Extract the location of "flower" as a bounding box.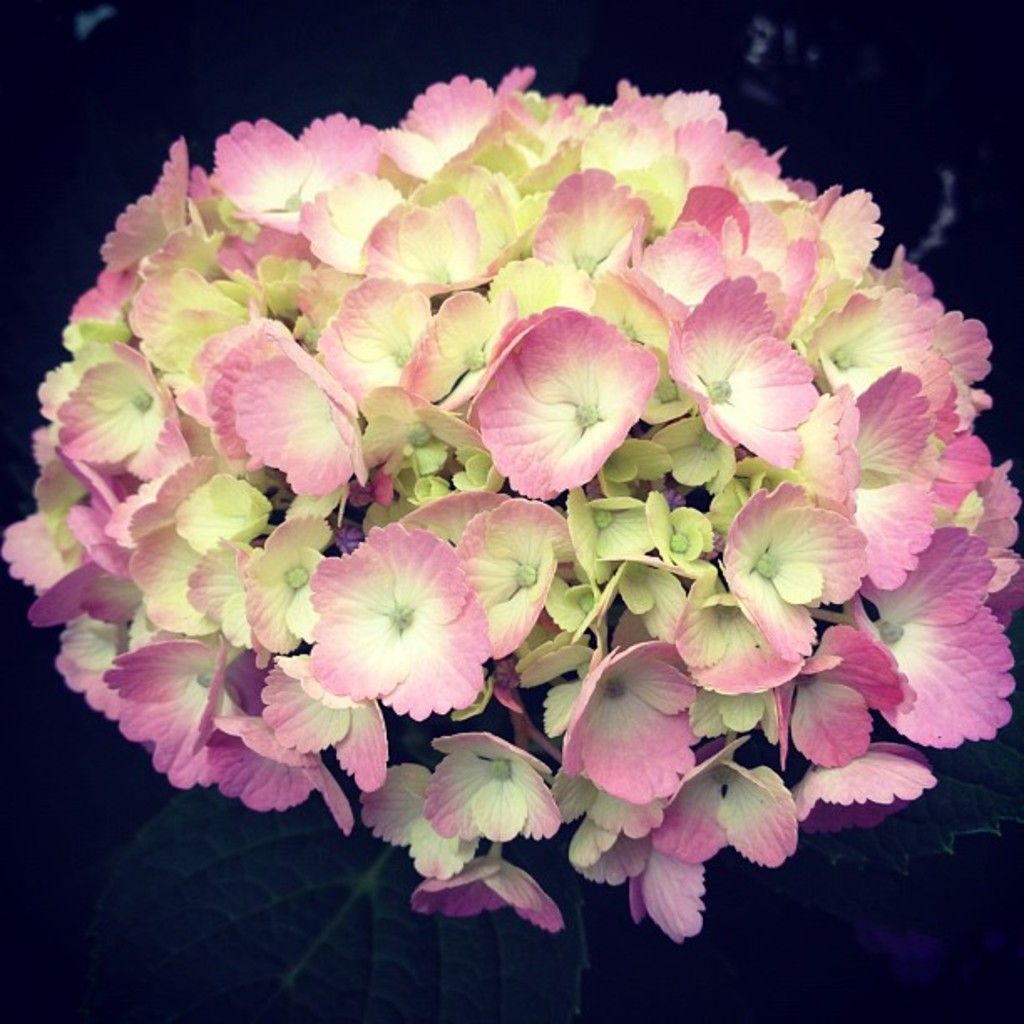
(321, 520, 505, 723).
